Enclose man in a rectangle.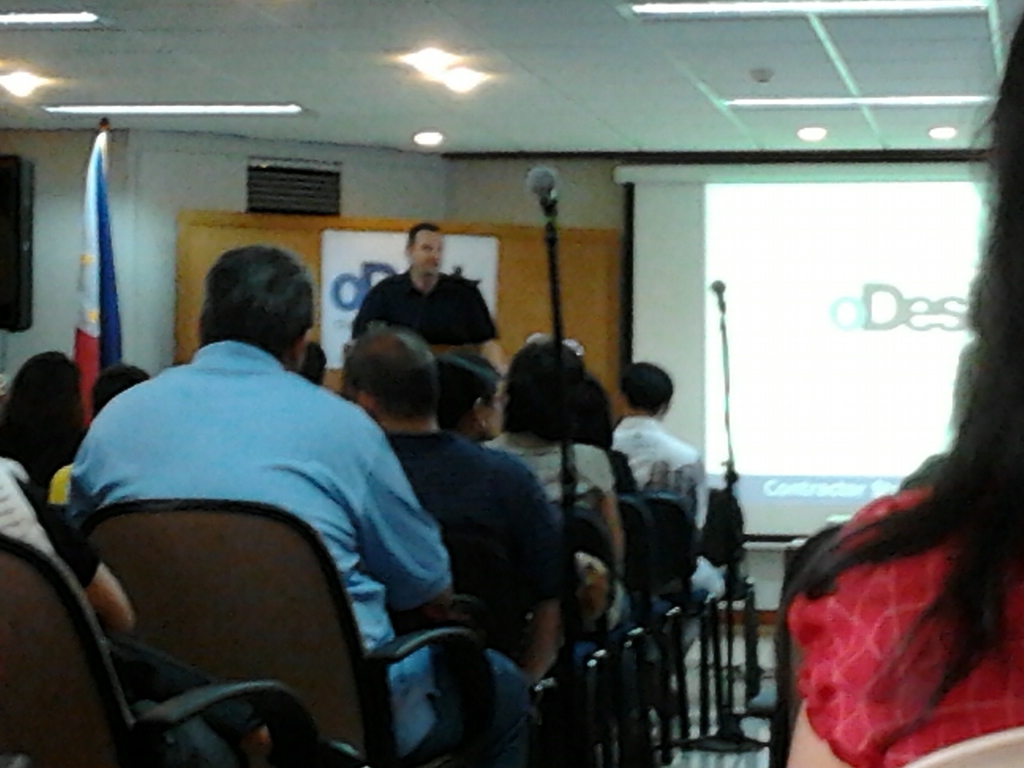
{"x1": 345, "y1": 325, "x2": 599, "y2": 767}.
